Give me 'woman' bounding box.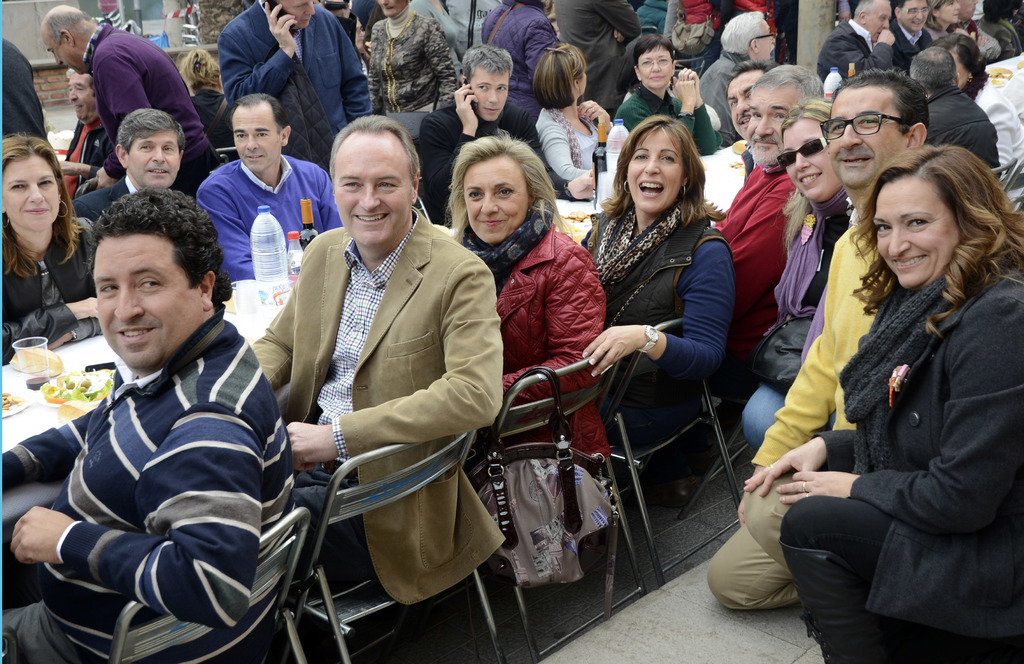
929, 38, 1023, 163.
